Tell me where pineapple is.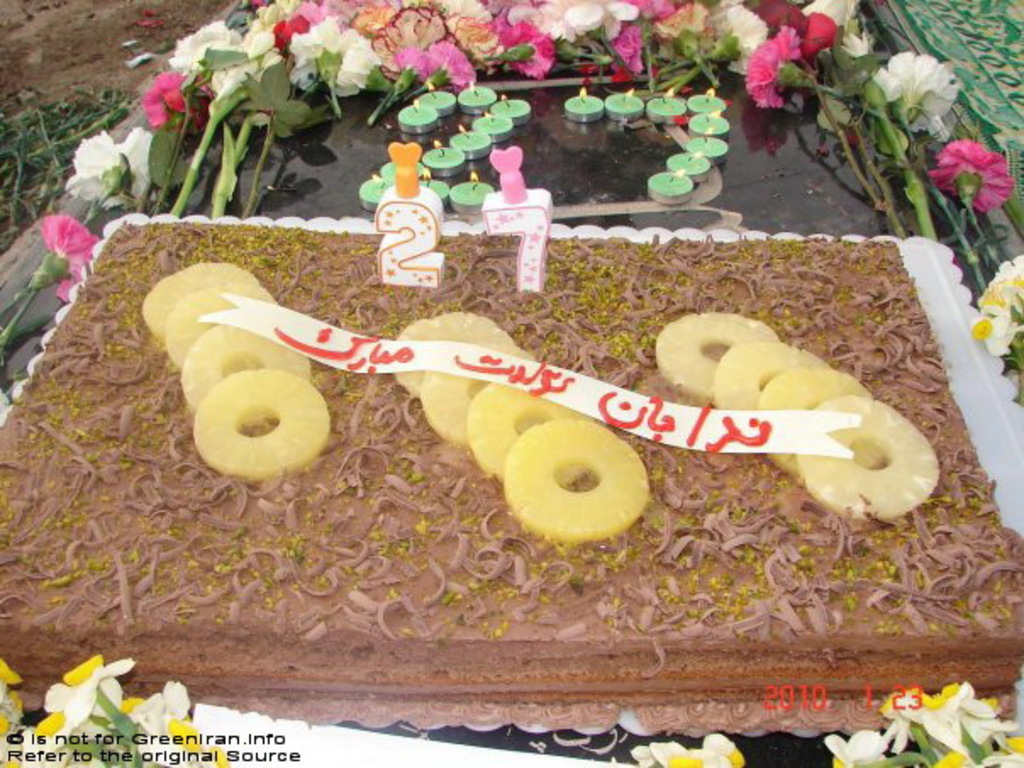
pineapple is at x1=420, y1=366, x2=495, y2=439.
